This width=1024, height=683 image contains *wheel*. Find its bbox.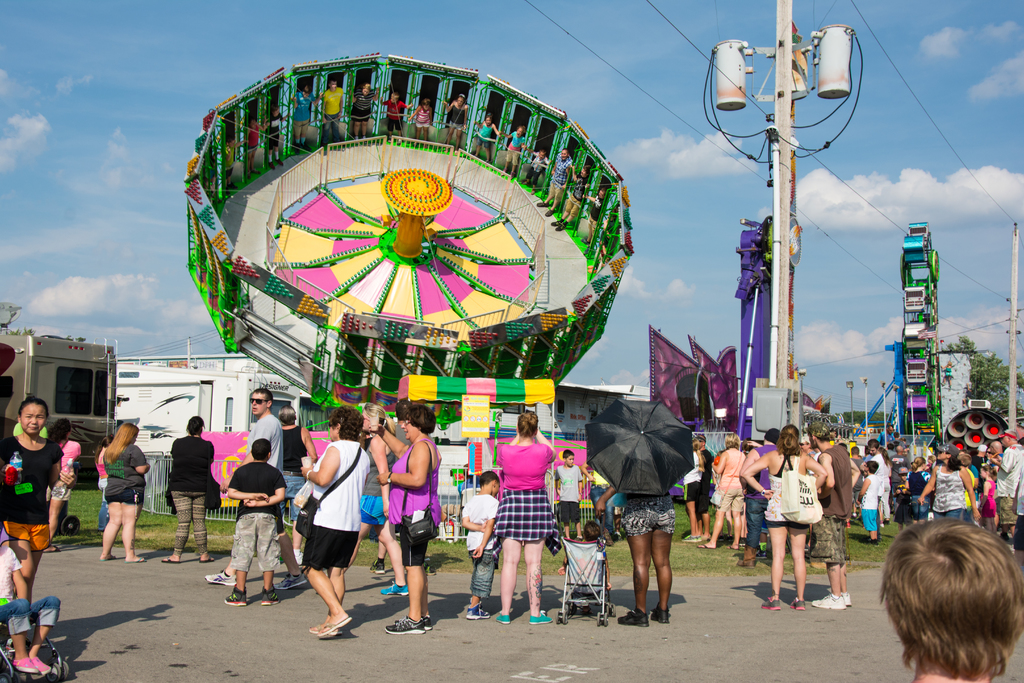
bbox=[58, 515, 81, 538].
